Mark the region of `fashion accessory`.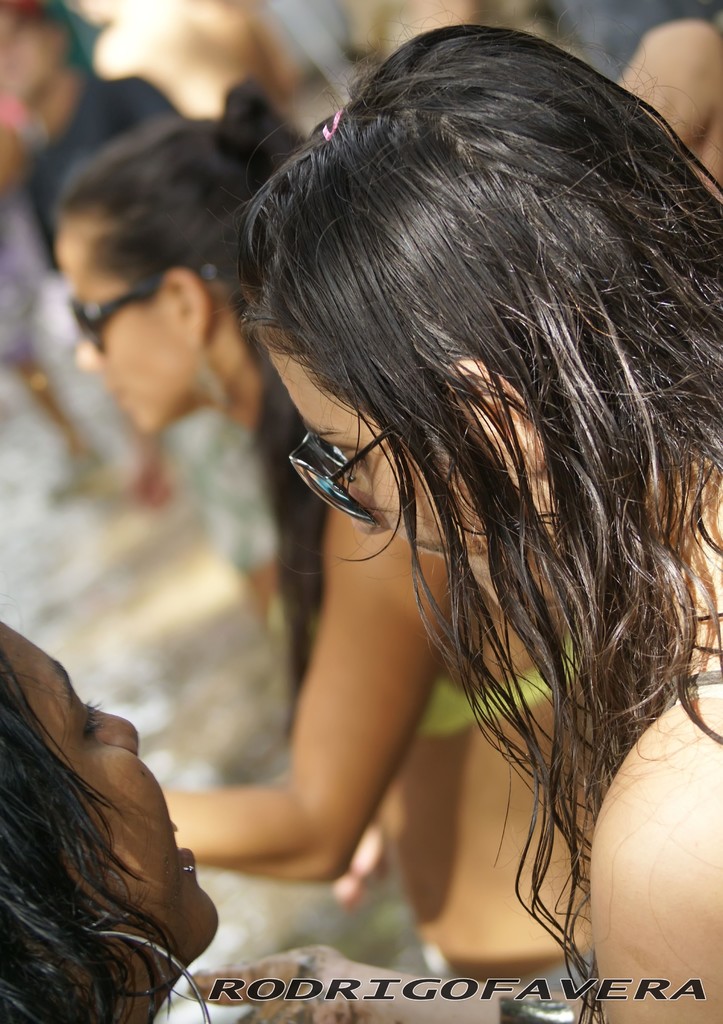
Region: rect(70, 257, 219, 360).
